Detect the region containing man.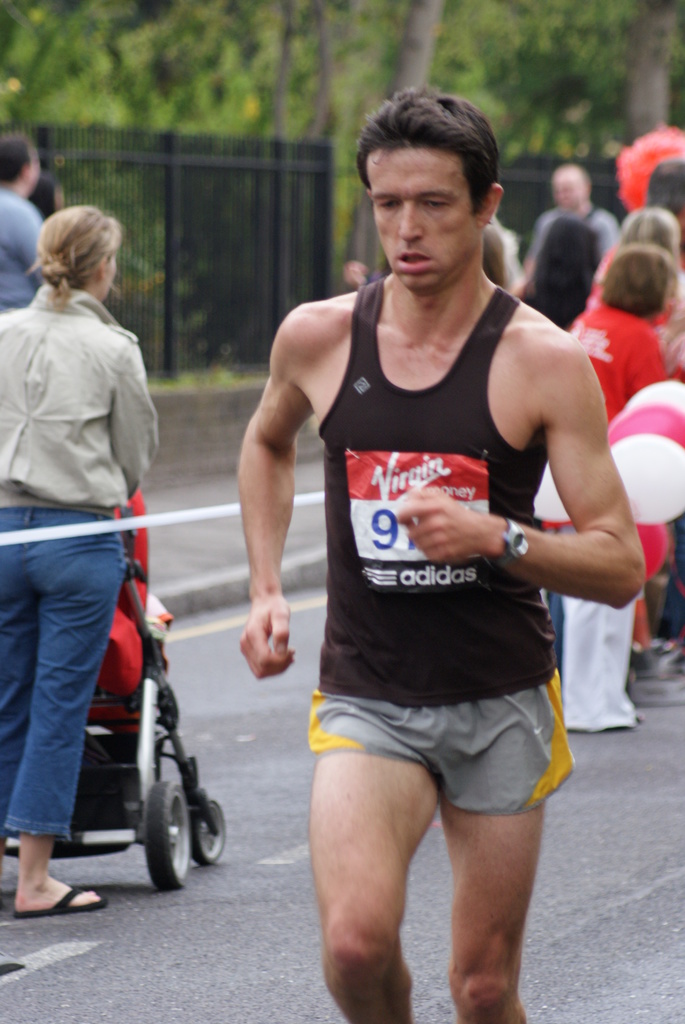
(x1=2, y1=127, x2=59, y2=316).
